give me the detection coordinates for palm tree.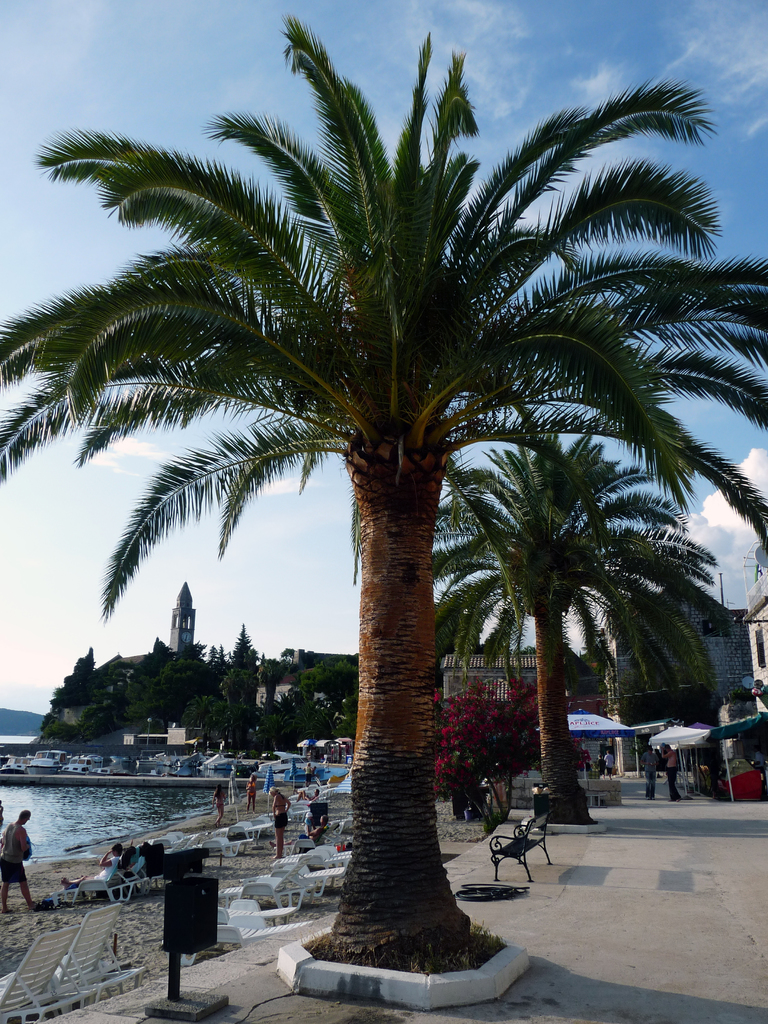
detection(436, 428, 726, 802).
